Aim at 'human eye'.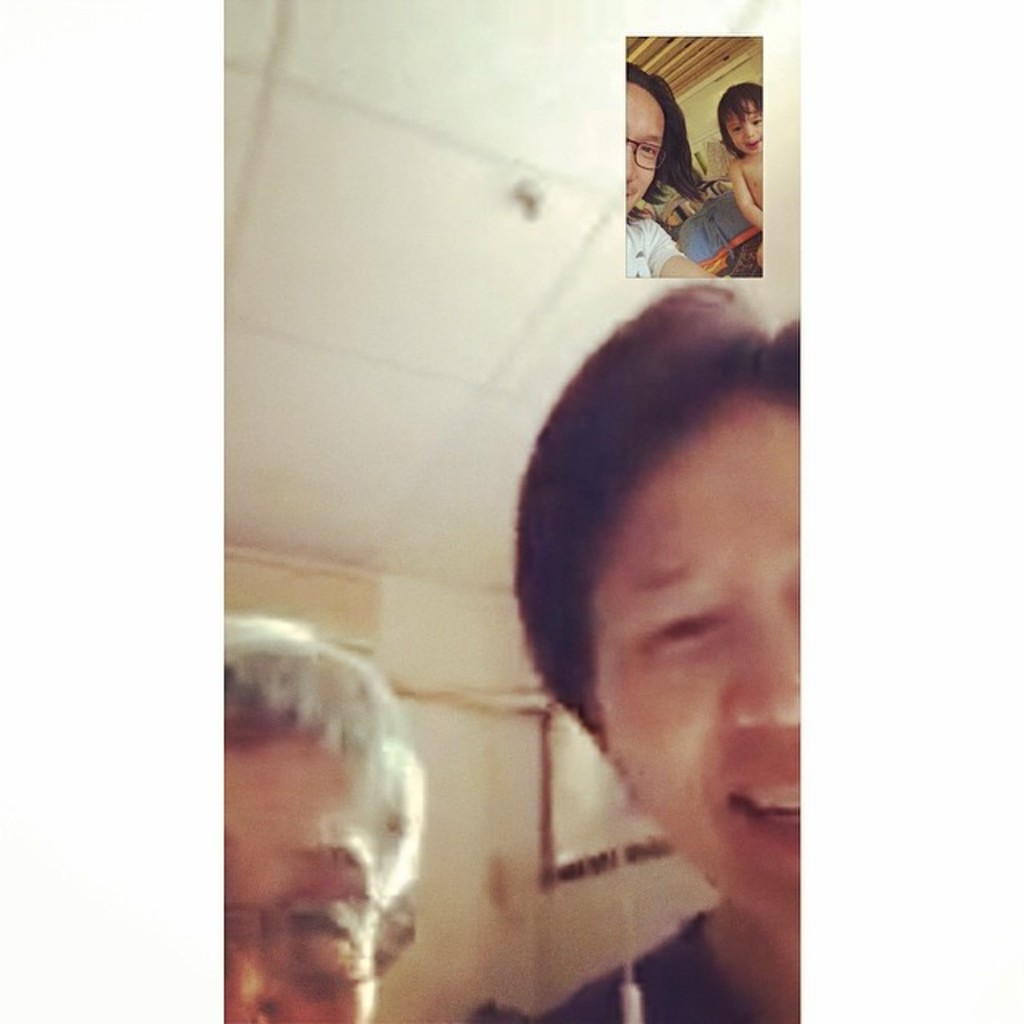
Aimed at left=269, top=894, right=378, bottom=954.
